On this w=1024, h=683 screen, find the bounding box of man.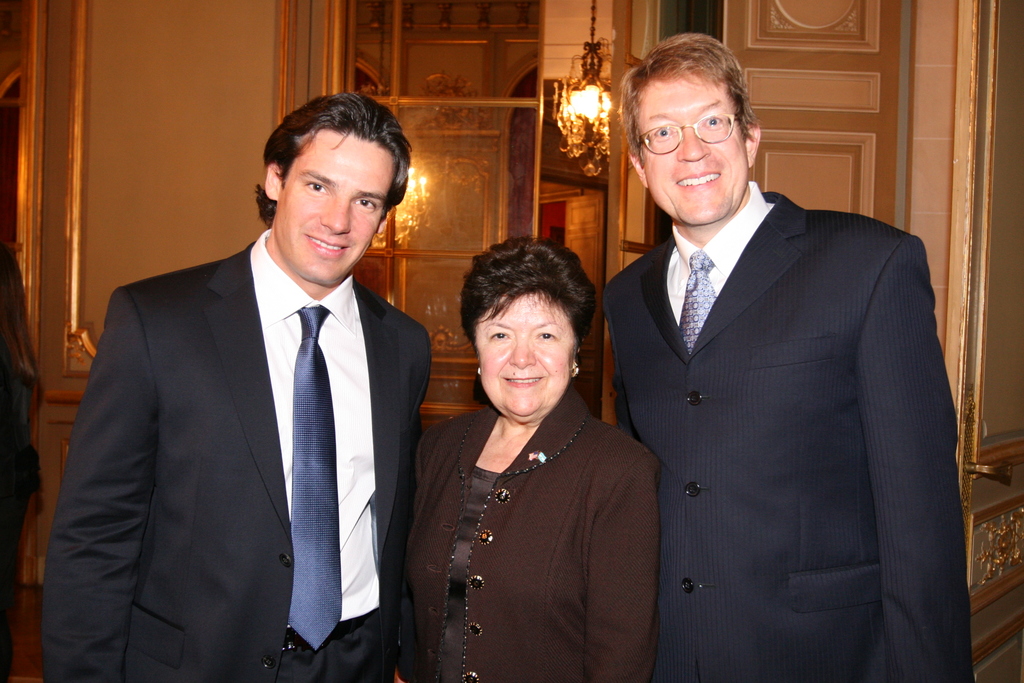
Bounding box: box=[58, 85, 443, 677].
